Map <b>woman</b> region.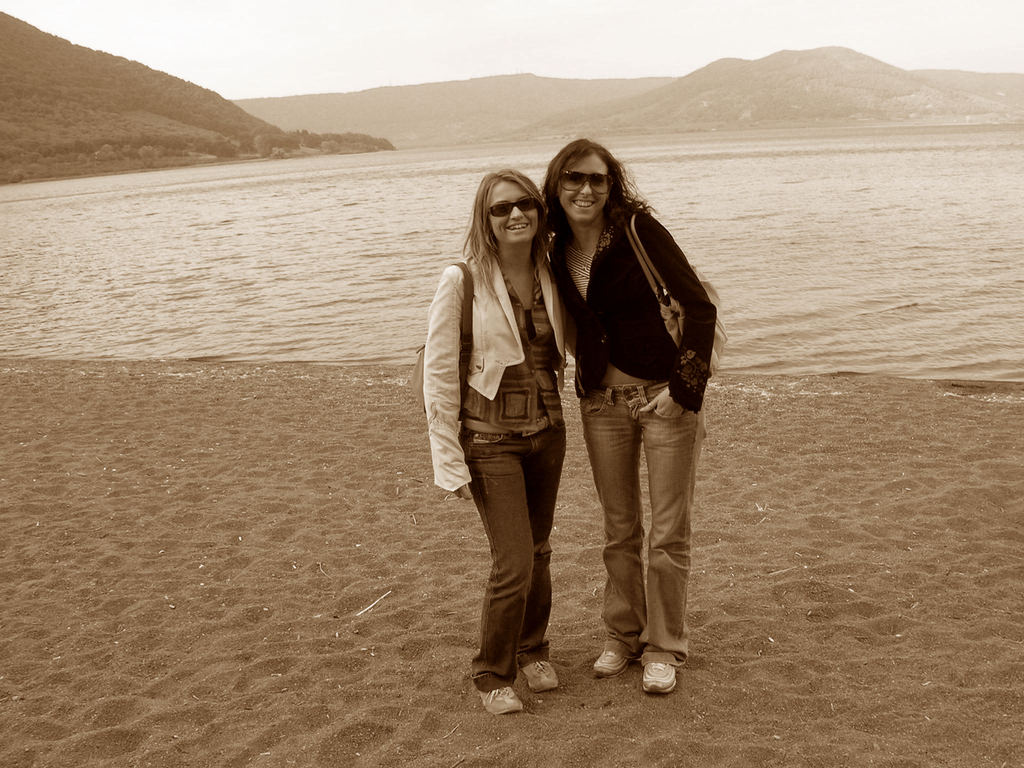
Mapped to left=408, top=159, right=585, bottom=715.
